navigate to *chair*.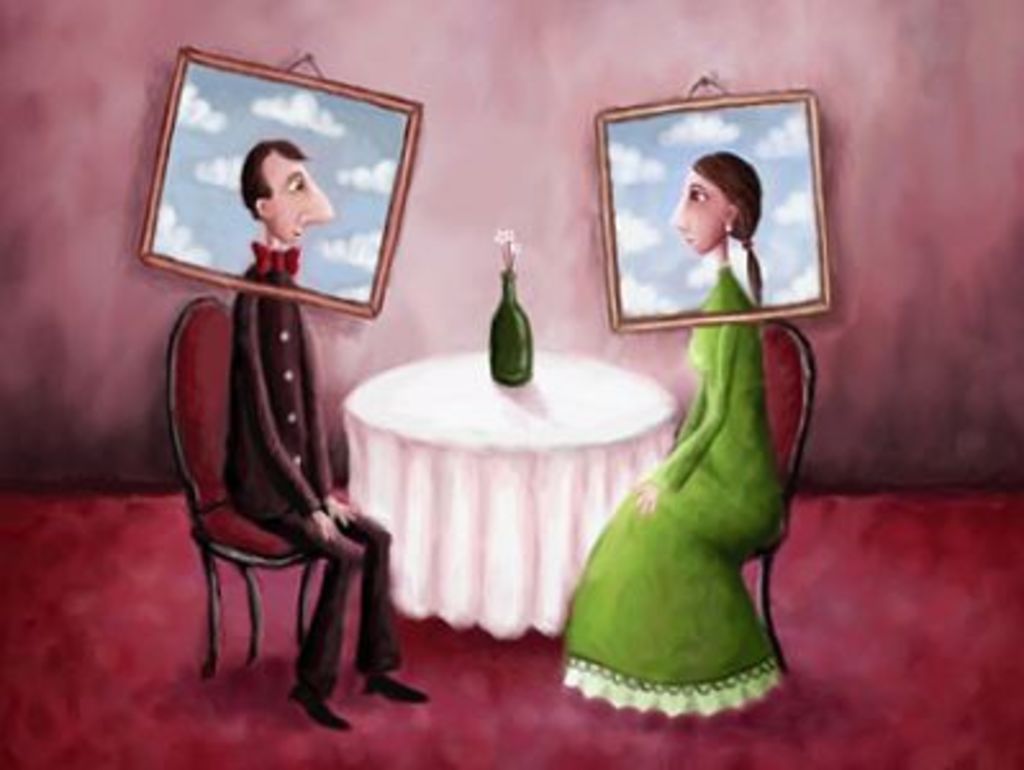
Navigation target: {"x1": 154, "y1": 182, "x2": 398, "y2": 729}.
